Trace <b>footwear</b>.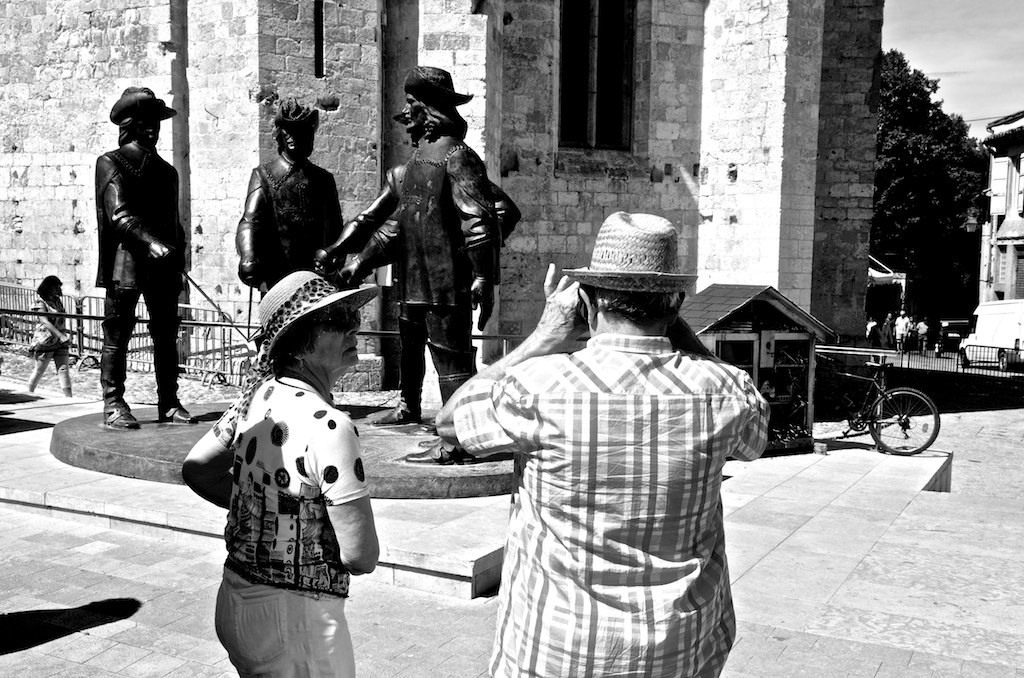
Traced to {"left": 371, "top": 406, "right": 427, "bottom": 425}.
